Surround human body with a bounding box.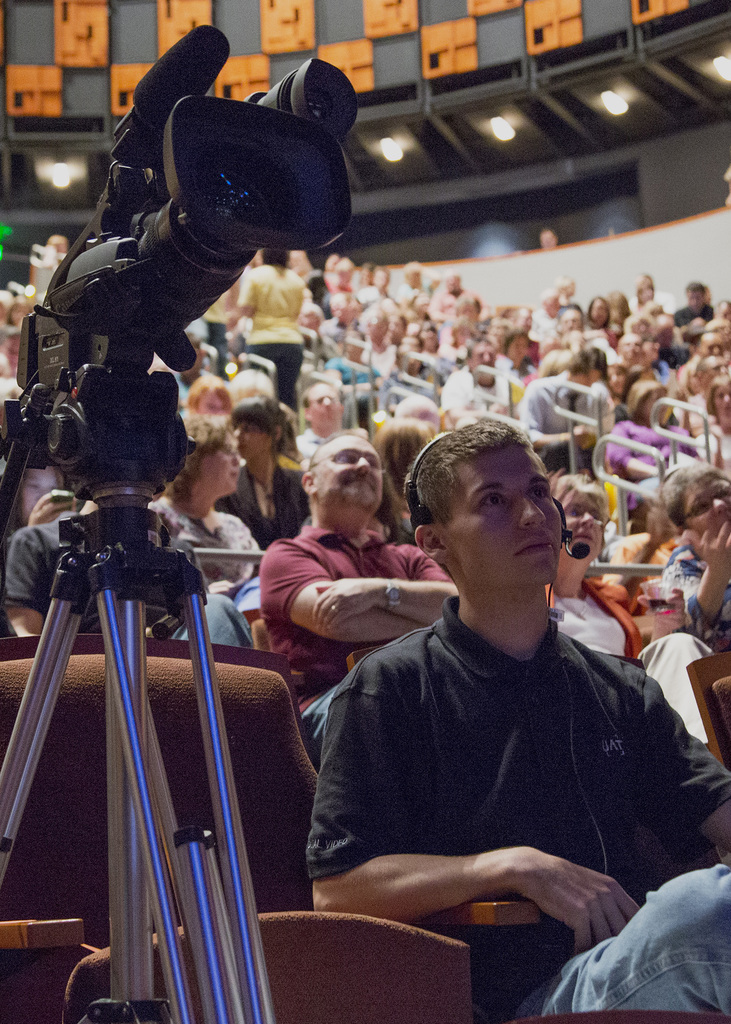
x1=635 y1=257 x2=673 y2=311.
